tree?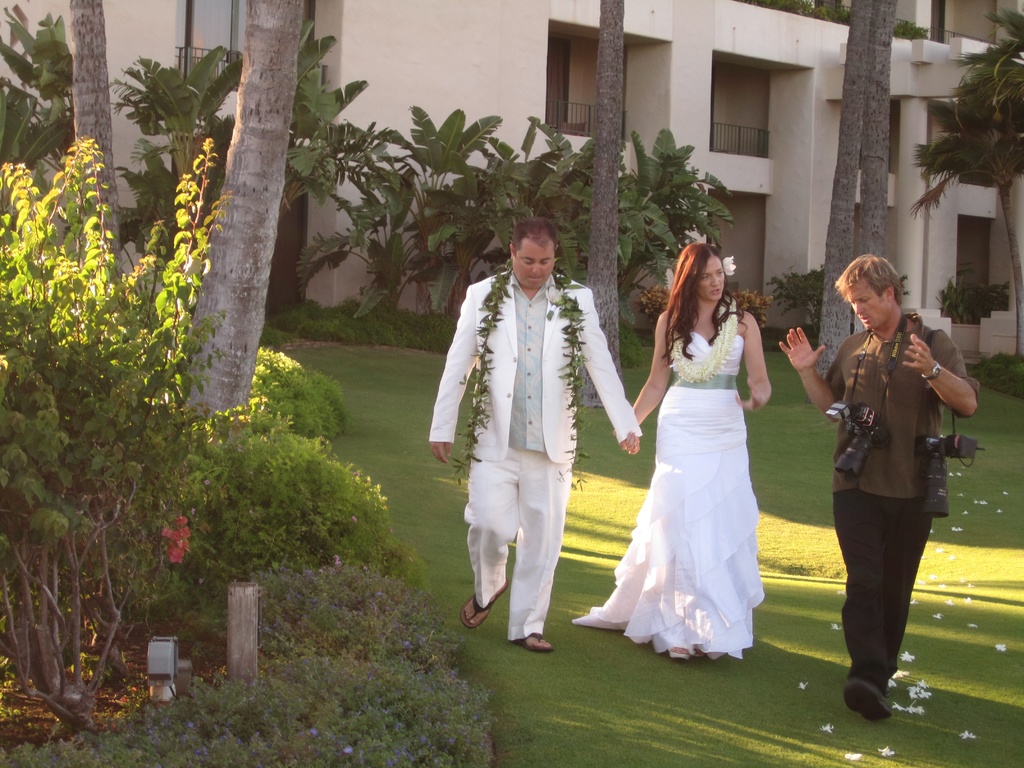
438:97:604:318
